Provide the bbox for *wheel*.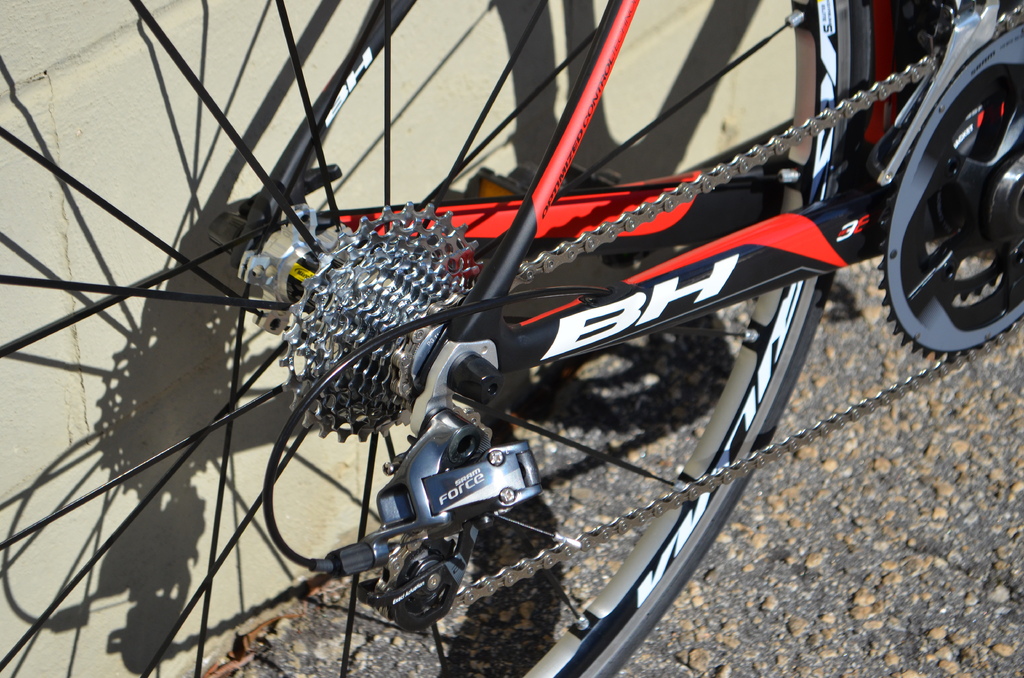
(left=899, top=59, right=1014, bottom=354).
